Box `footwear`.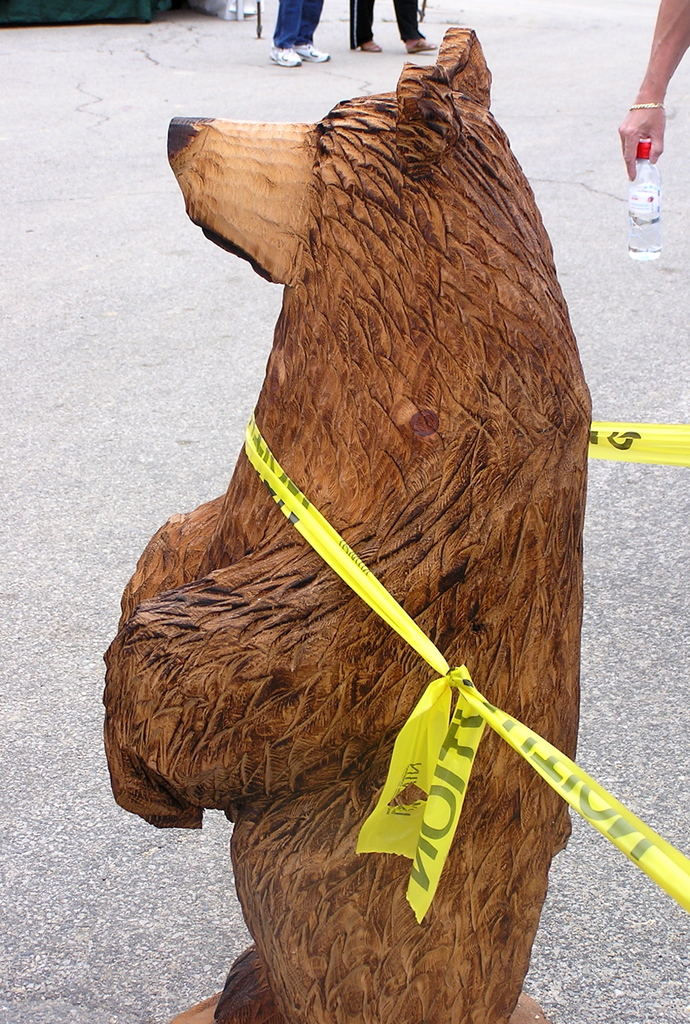
291,41,331,63.
